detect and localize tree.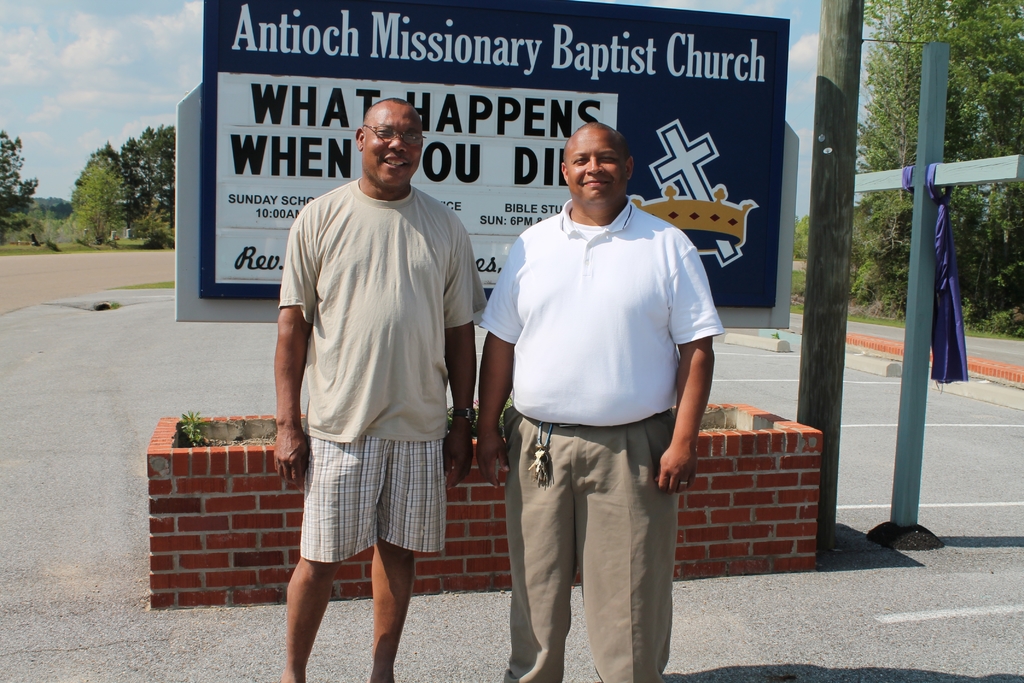
Localized at (left=72, top=162, right=118, bottom=251).
